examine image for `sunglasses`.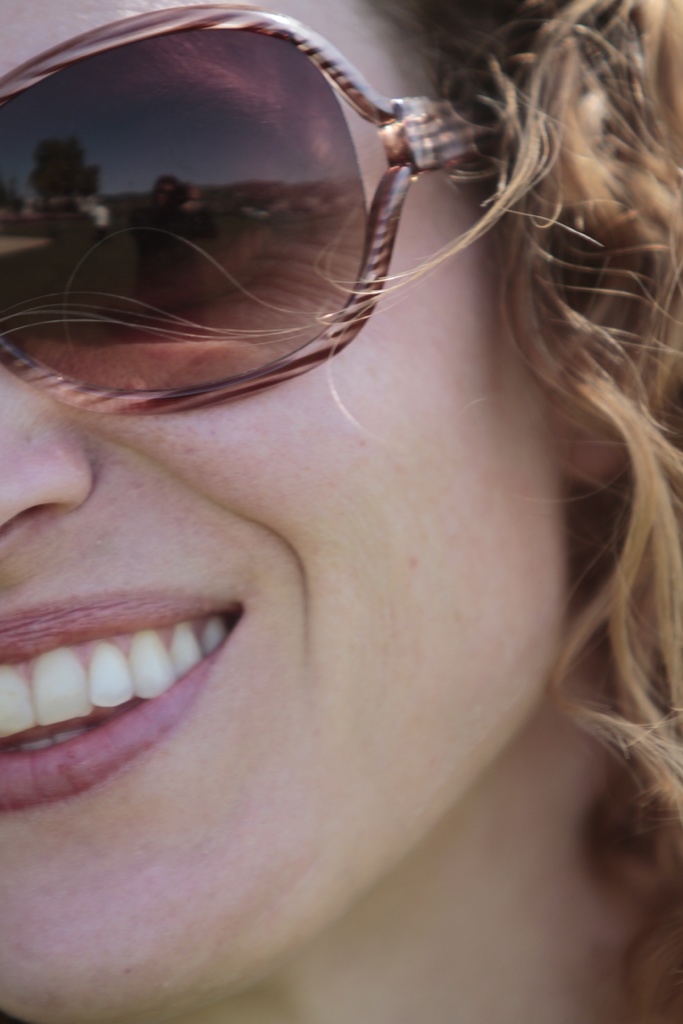
Examination result: [0,3,500,415].
